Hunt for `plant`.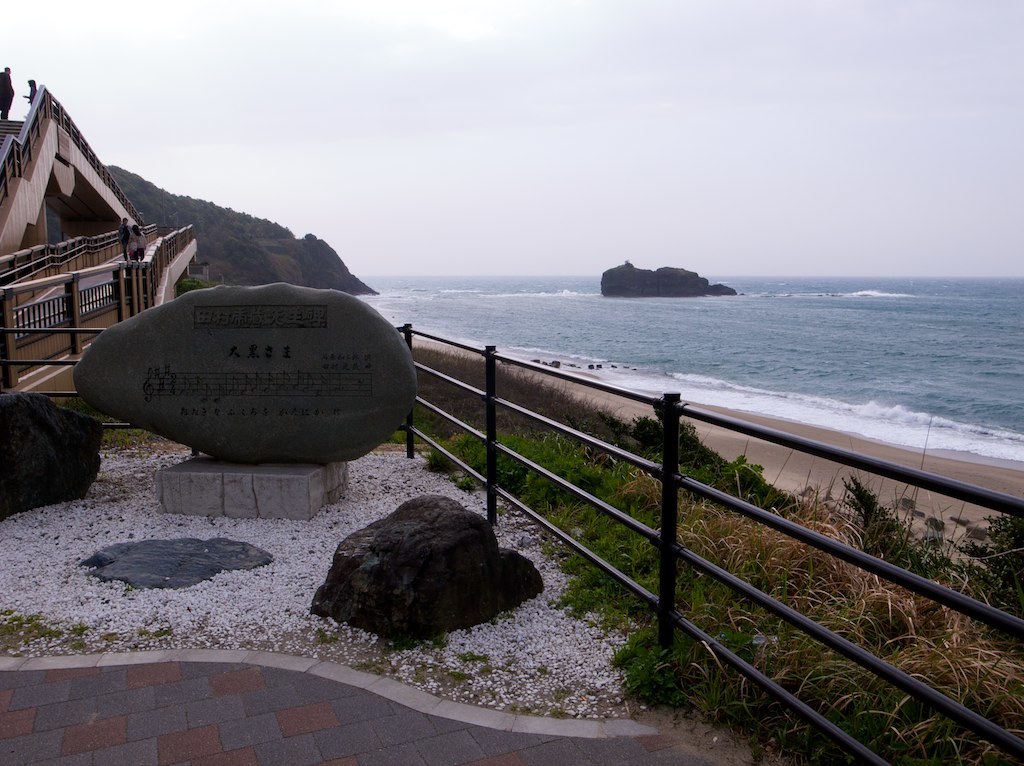
Hunted down at x1=317 y1=627 x2=335 y2=644.
